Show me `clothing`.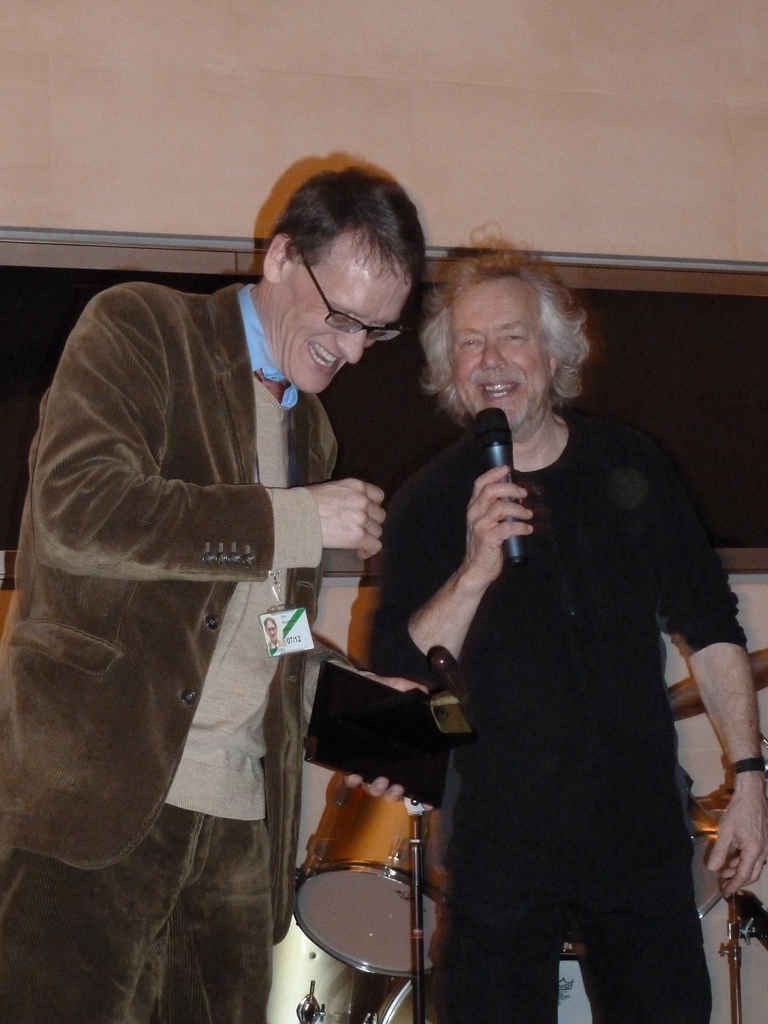
`clothing` is here: (x1=0, y1=272, x2=342, y2=1023).
